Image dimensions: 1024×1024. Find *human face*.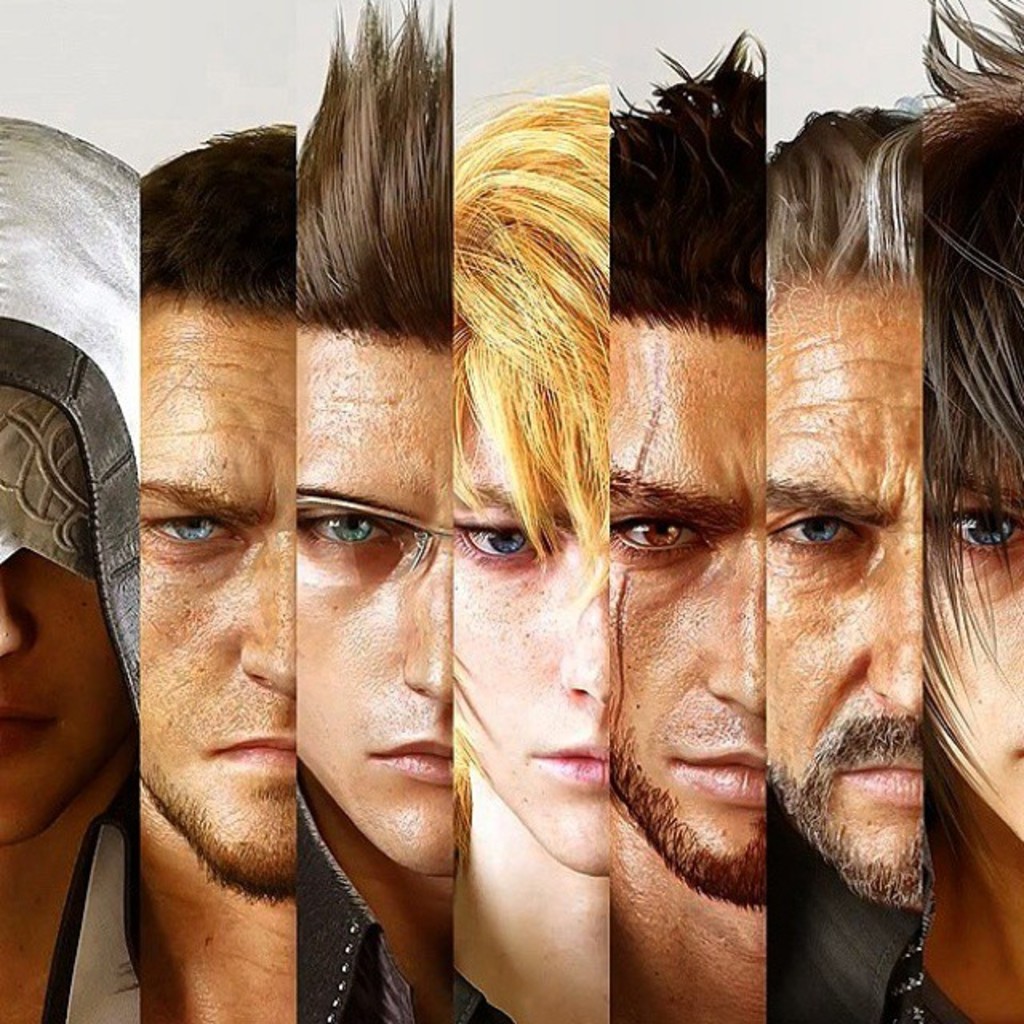
bbox=[760, 272, 922, 906].
